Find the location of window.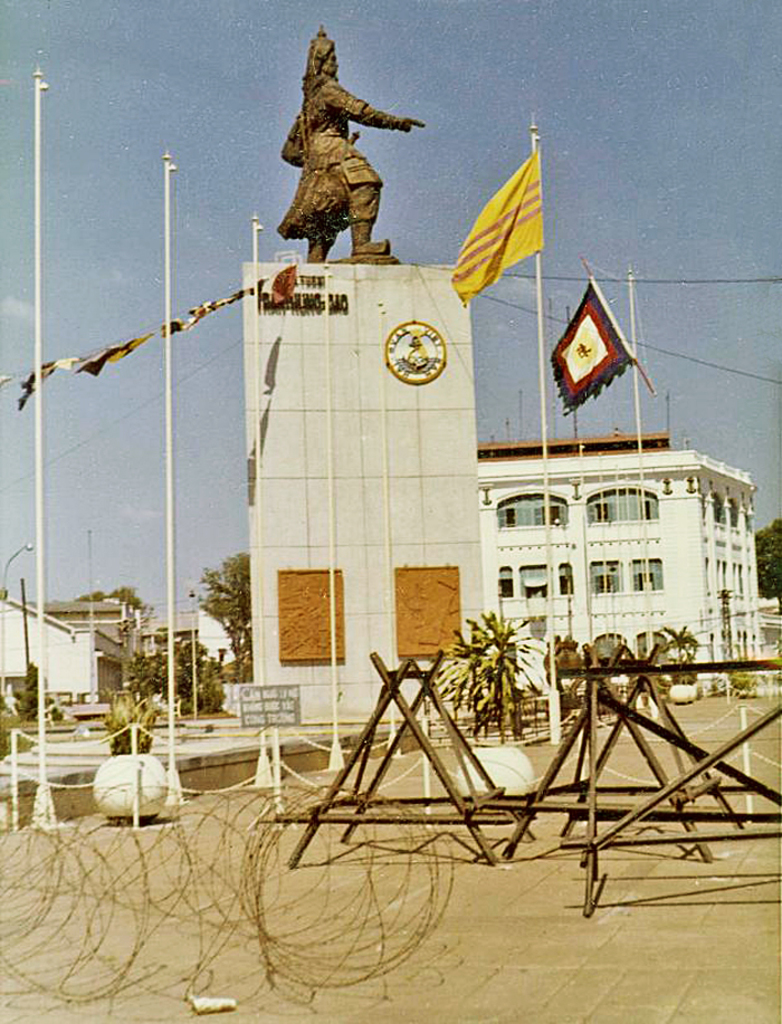
Location: l=555, t=559, r=576, b=595.
